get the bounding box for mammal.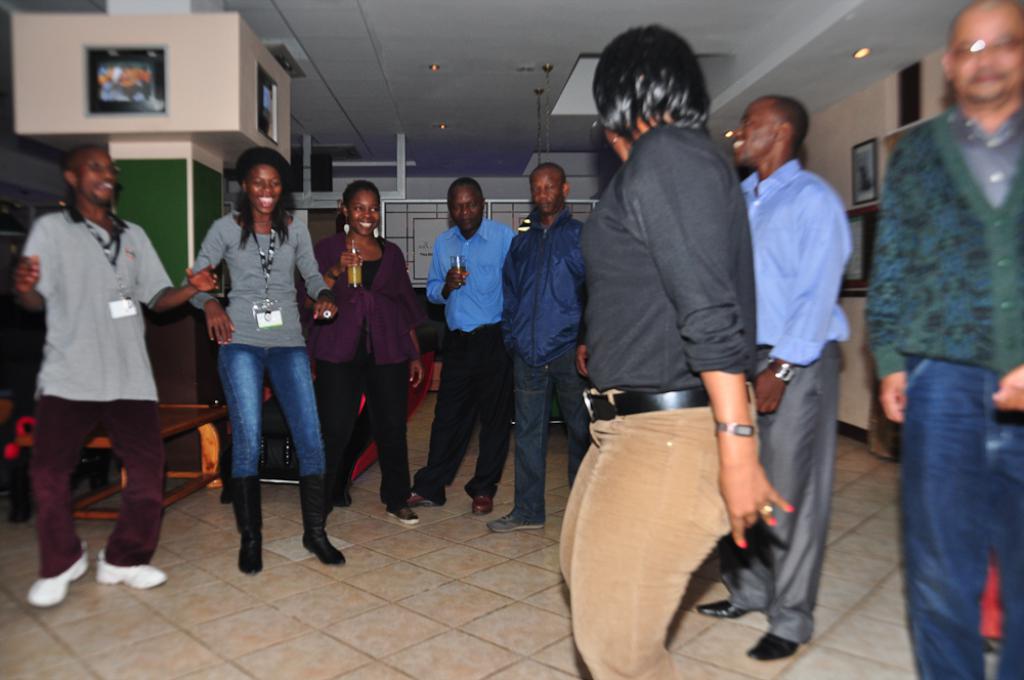
detection(409, 179, 520, 516).
